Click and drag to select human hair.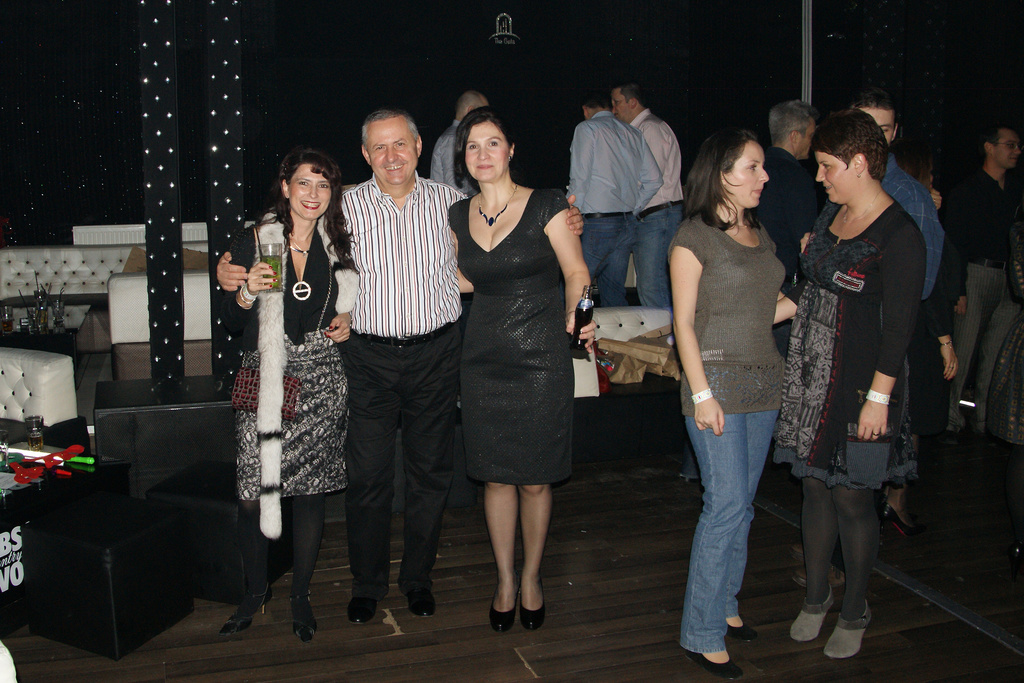
Selection: rect(893, 144, 930, 190).
